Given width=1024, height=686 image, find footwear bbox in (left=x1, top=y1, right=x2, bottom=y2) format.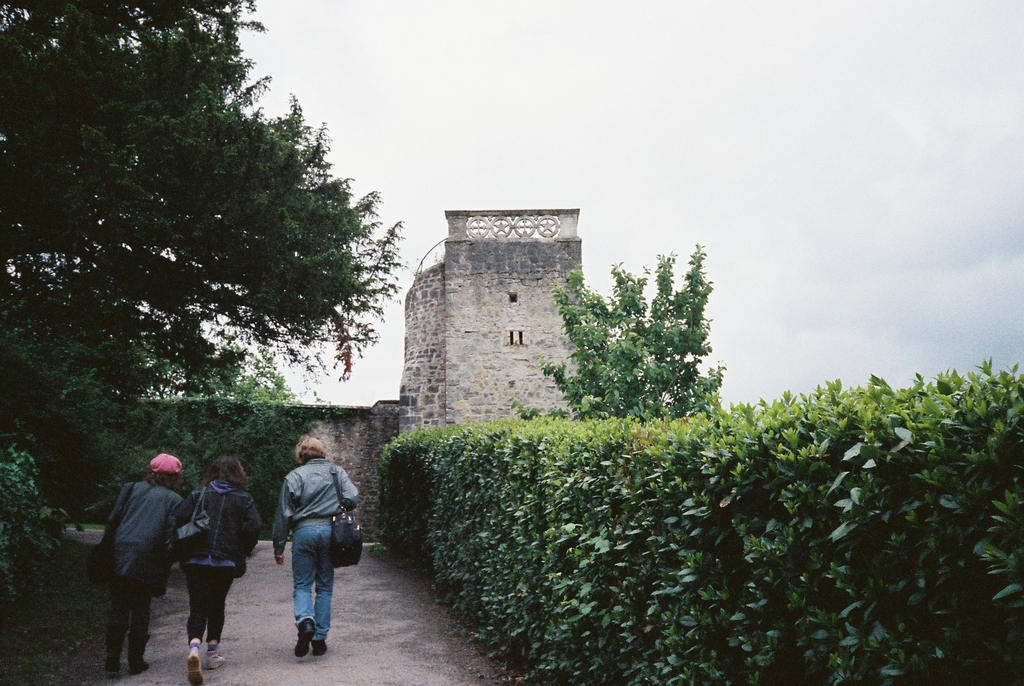
(left=202, top=649, right=227, bottom=673).
